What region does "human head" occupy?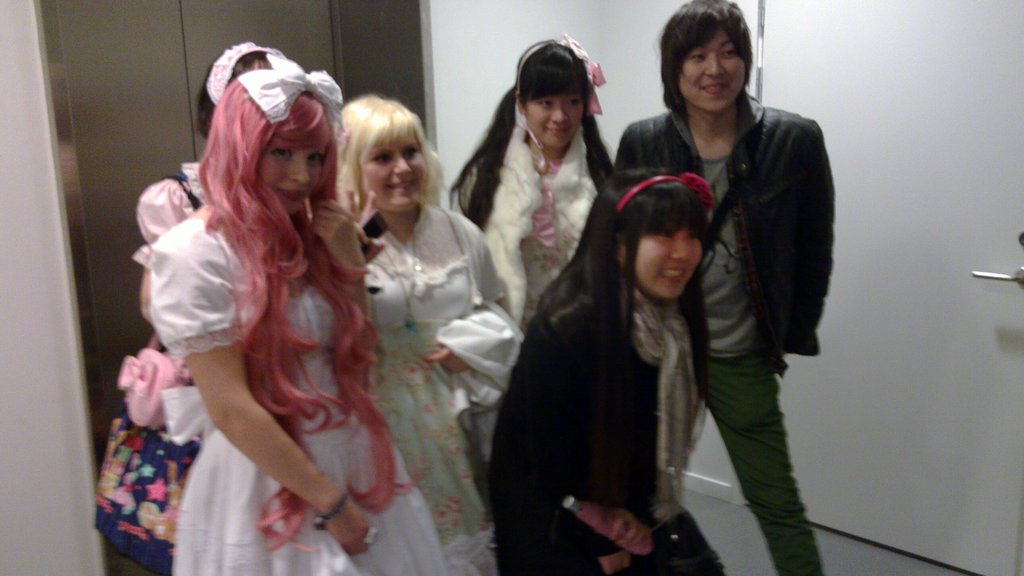
(left=523, top=54, right=605, bottom=147).
